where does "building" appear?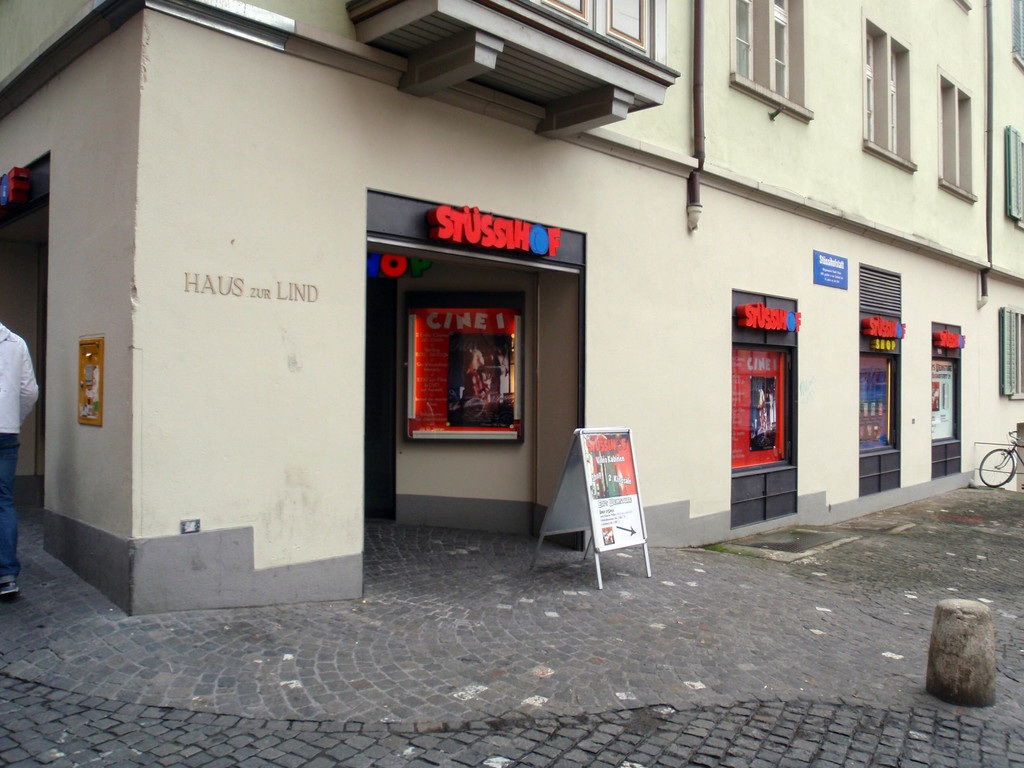
Appears at 0:0:1023:598.
